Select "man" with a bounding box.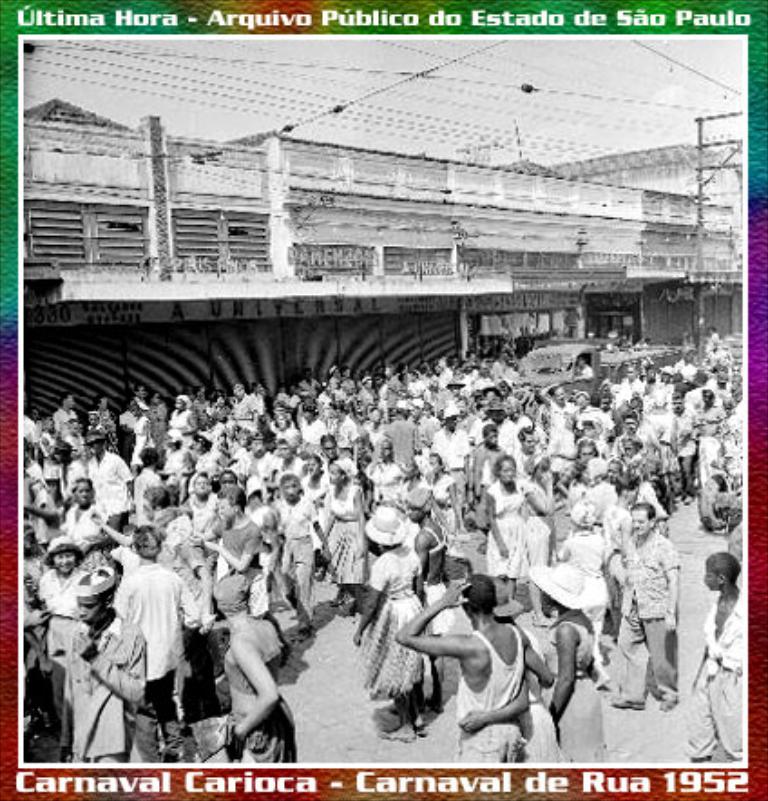
[x1=534, y1=381, x2=578, y2=471].
